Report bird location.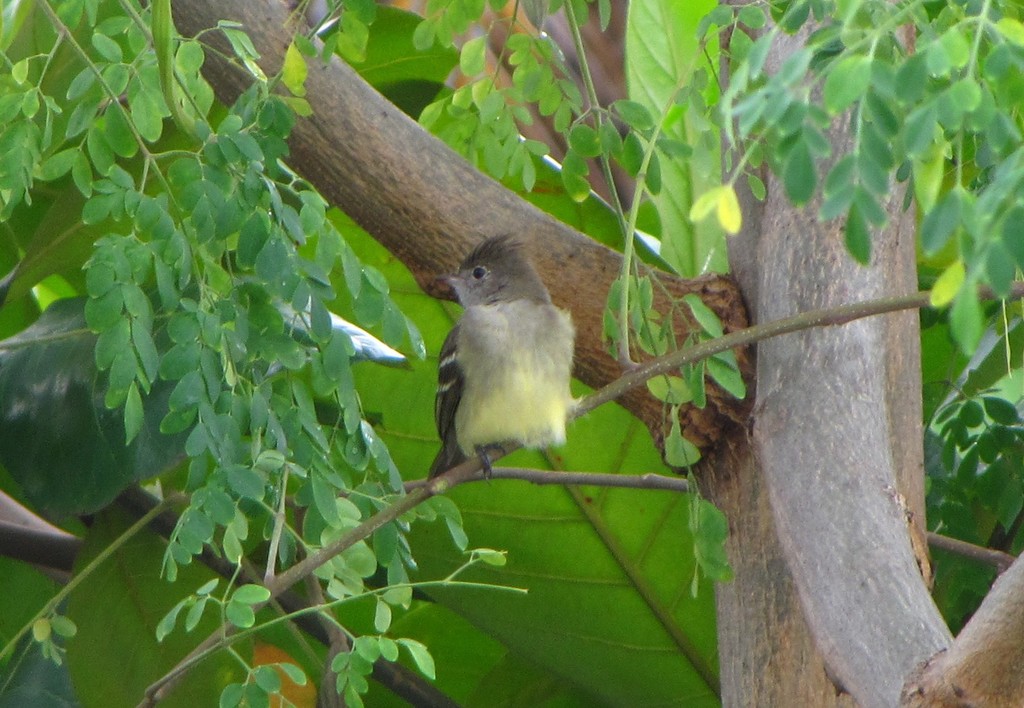
Report: select_region(402, 227, 591, 500).
